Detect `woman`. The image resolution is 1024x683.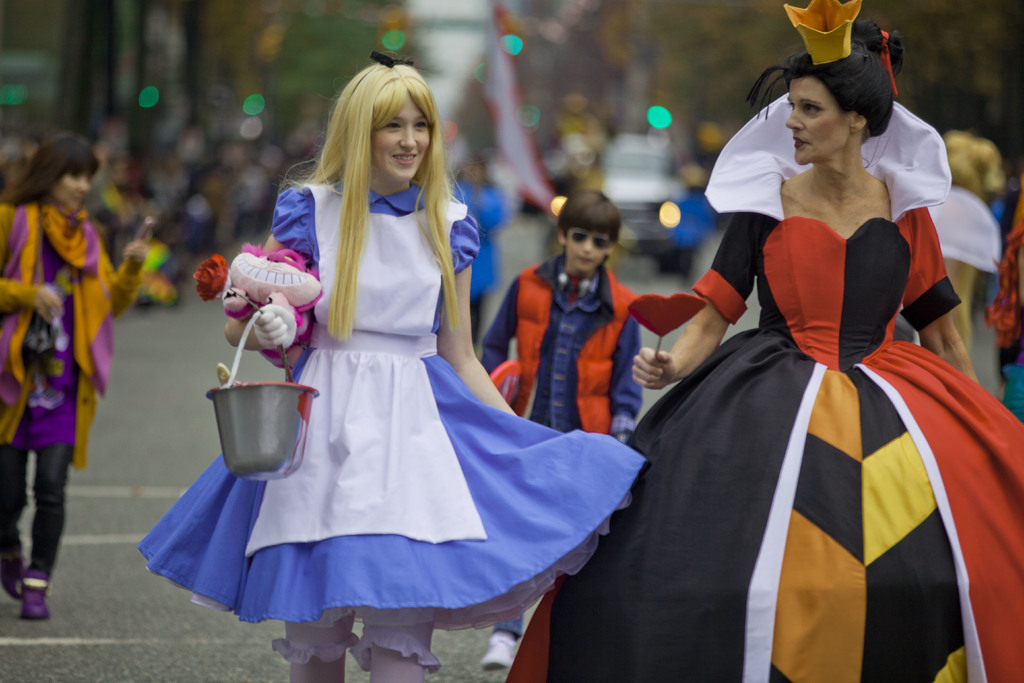
[141,51,652,682].
